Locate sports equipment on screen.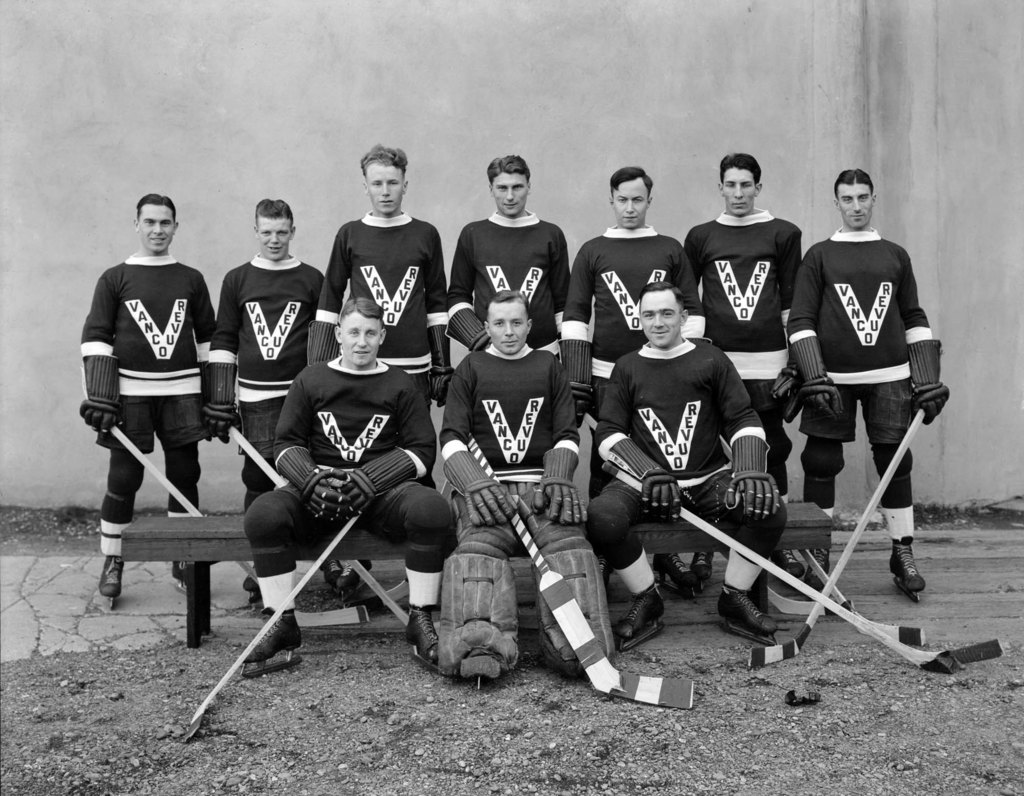
On screen at pyautogui.locateOnScreen(465, 435, 696, 712).
